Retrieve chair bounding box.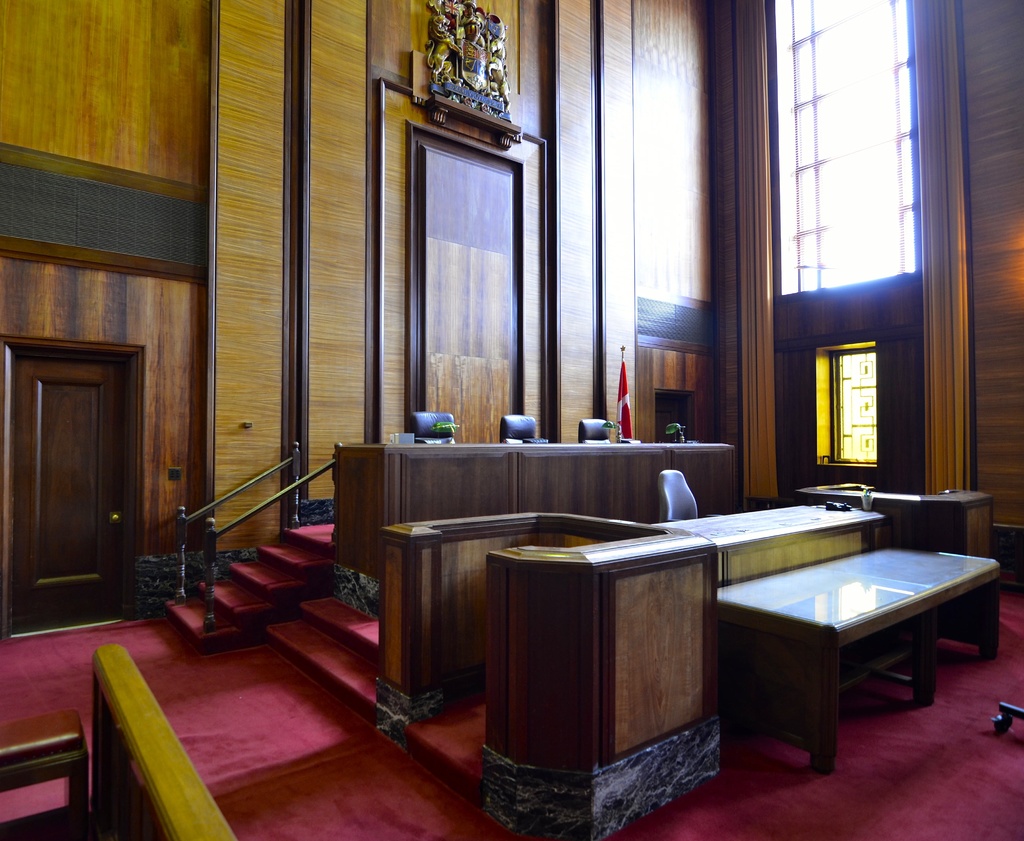
Bounding box: <box>579,417,612,444</box>.
